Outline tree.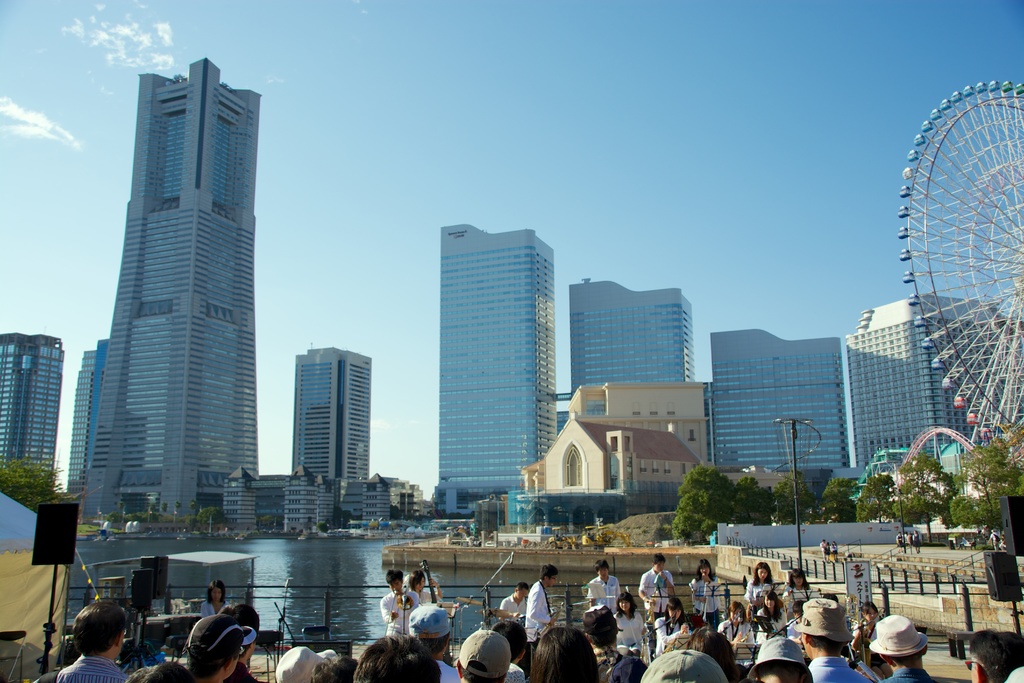
Outline: [x1=0, y1=456, x2=69, y2=514].
